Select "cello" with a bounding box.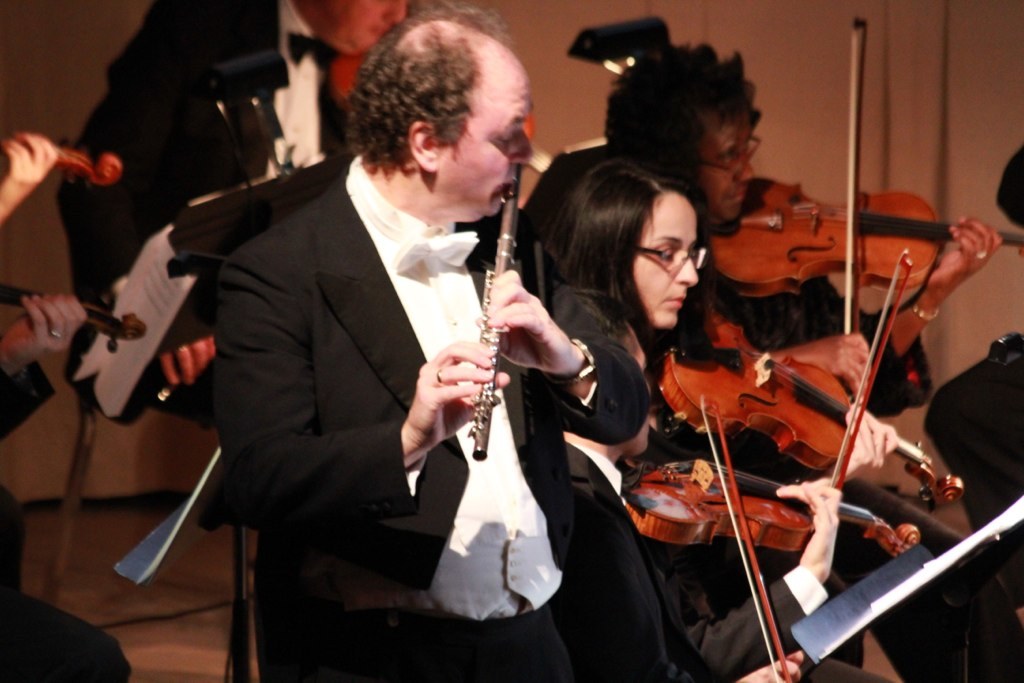
660,251,970,486.
